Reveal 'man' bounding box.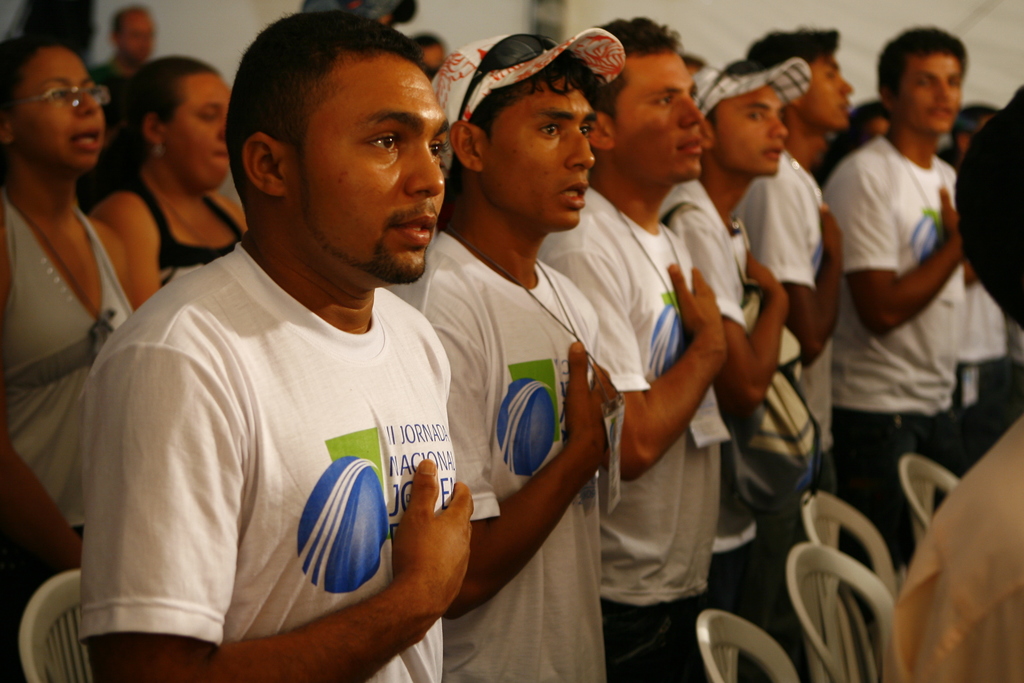
Revealed: pyautogui.locateOnScreen(734, 31, 845, 682).
